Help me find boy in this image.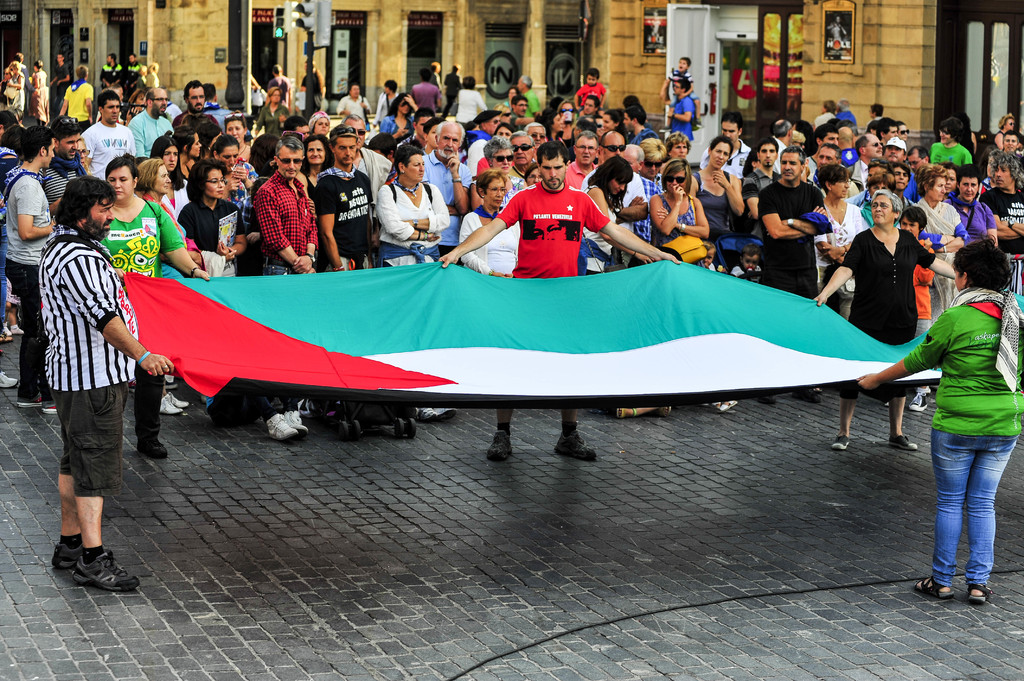
Found it: bbox=[730, 244, 761, 284].
